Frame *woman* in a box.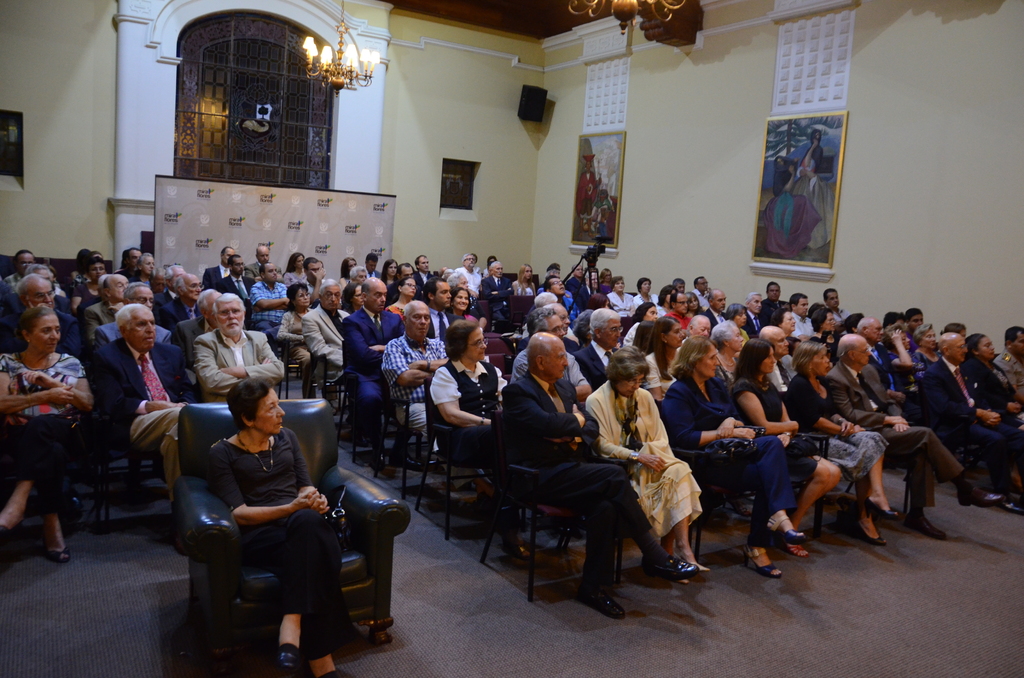
[left=957, top=332, right=1023, bottom=476].
